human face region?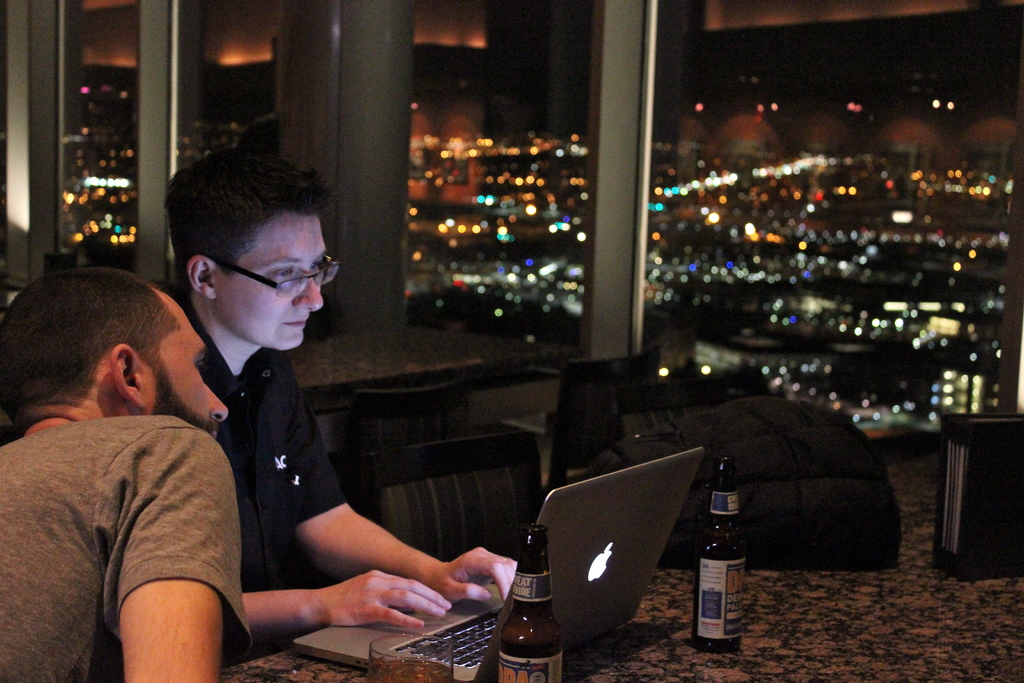
[x1=159, y1=309, x2=231, y2=444]
